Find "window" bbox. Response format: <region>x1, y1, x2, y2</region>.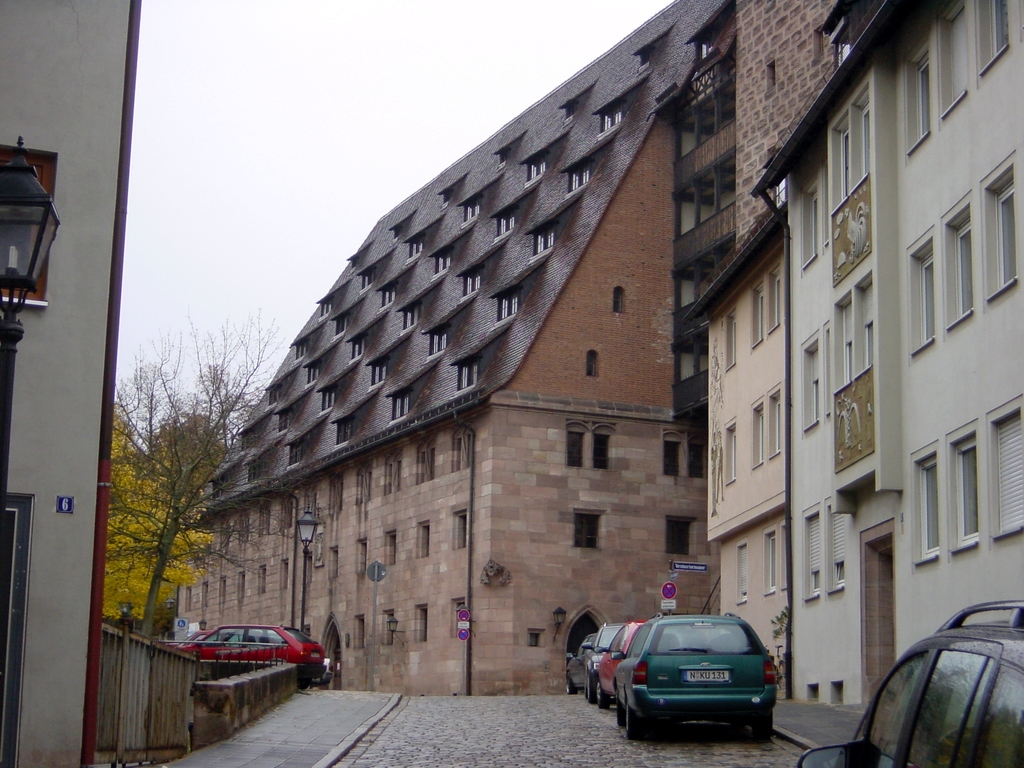
<region>938, 9, 970, 123</region>.
